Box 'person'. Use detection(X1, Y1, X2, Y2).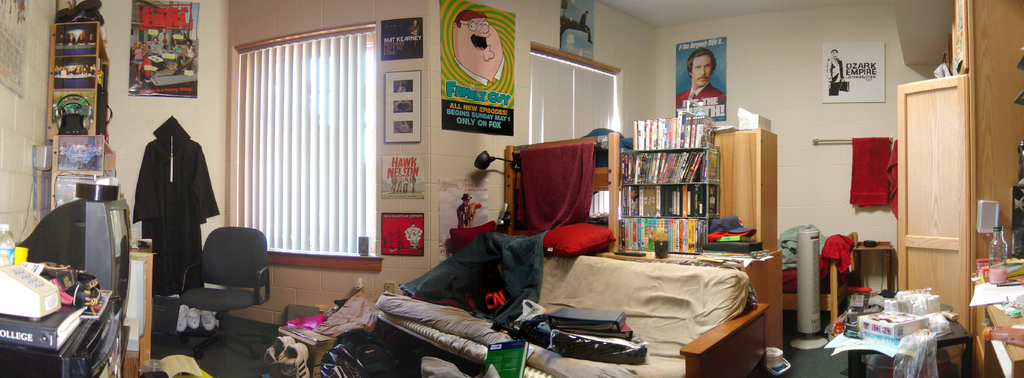
detection(405, 19, 422, 48).
